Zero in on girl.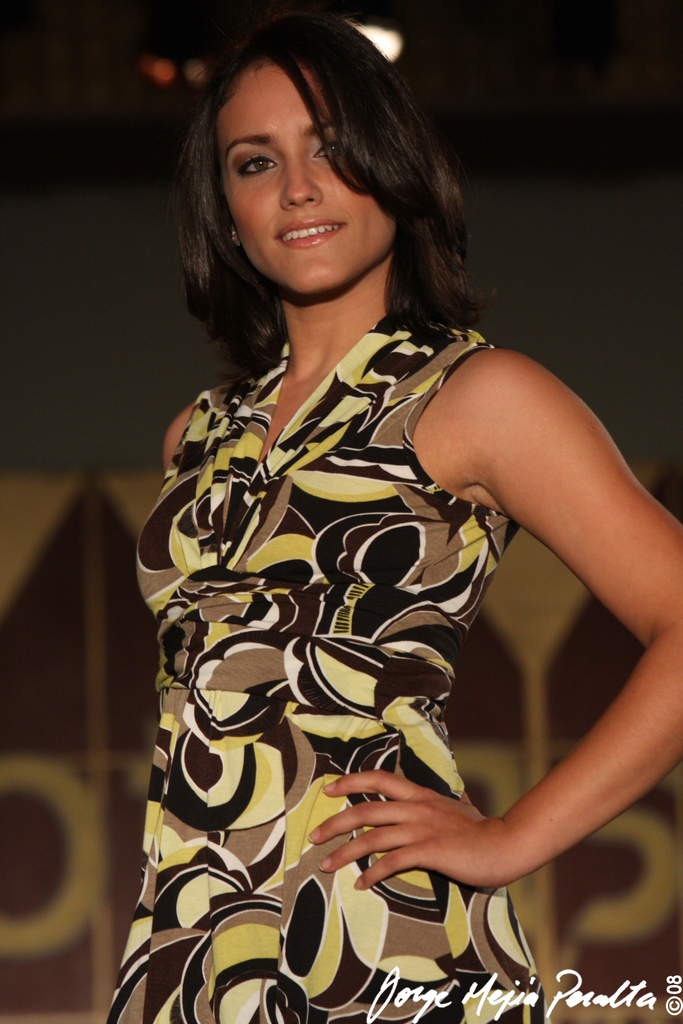
Zeroed in: {"x1": 105, "y1": 14, "x2": 682, "y2": 1023}.
